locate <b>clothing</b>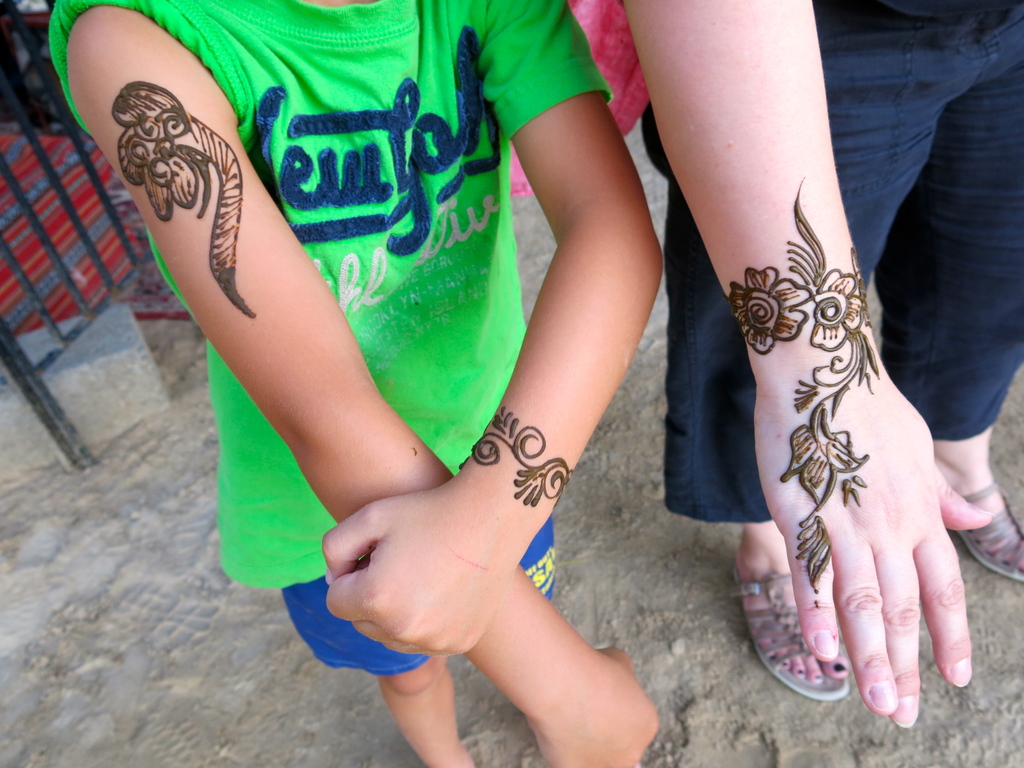
locate(664, 0, 1023, 522)
